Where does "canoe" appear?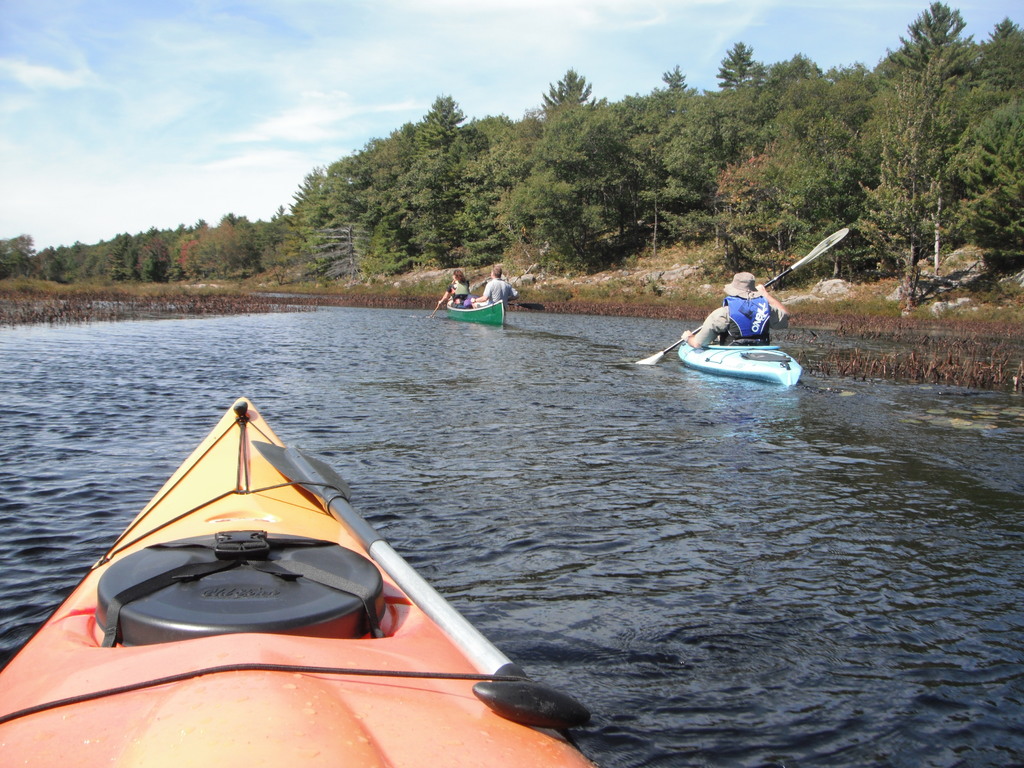
Appears at <box>441,300,503,327</box>.
